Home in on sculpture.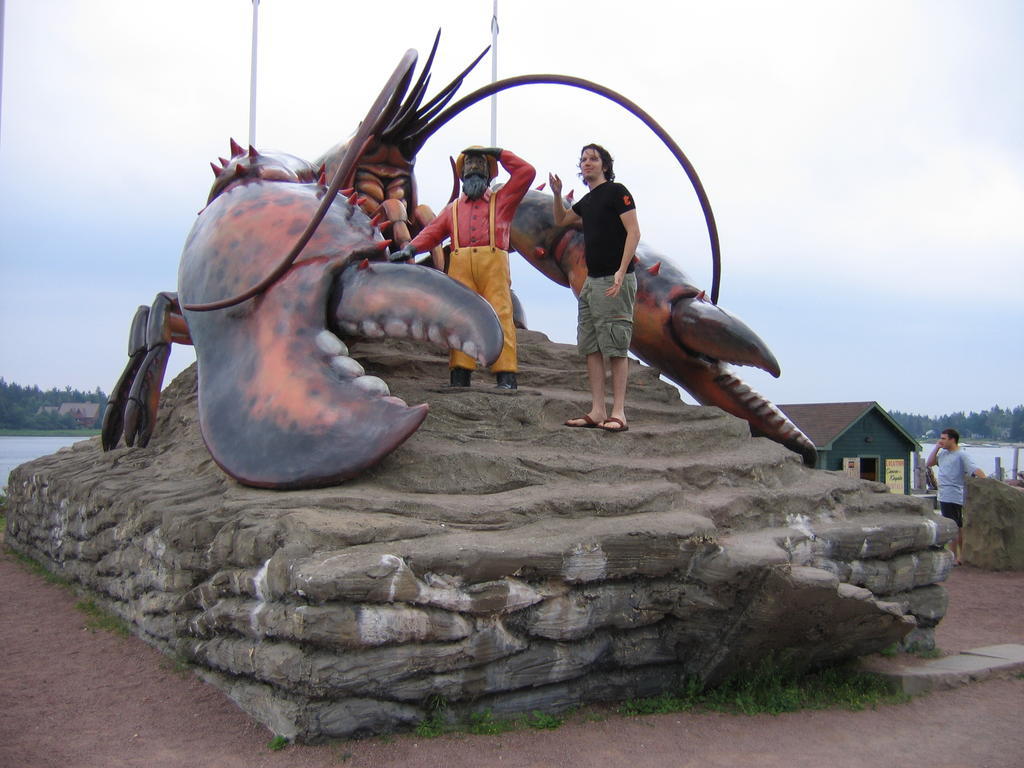
Homed in at (389,141,538,389).
